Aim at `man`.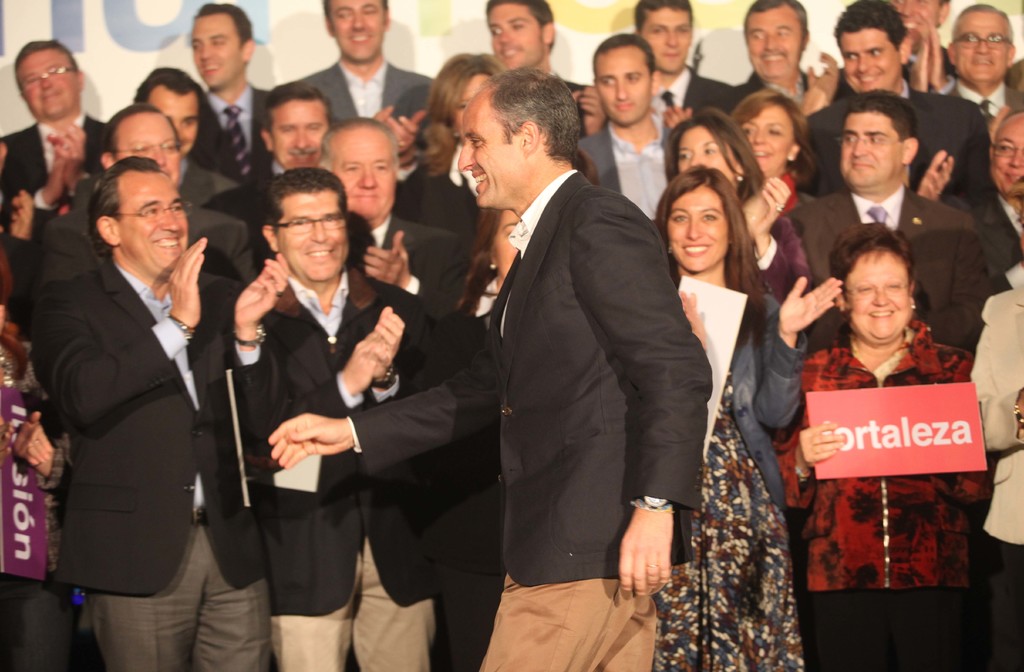
Aimed at box=[937, 5, 1023, 125].
